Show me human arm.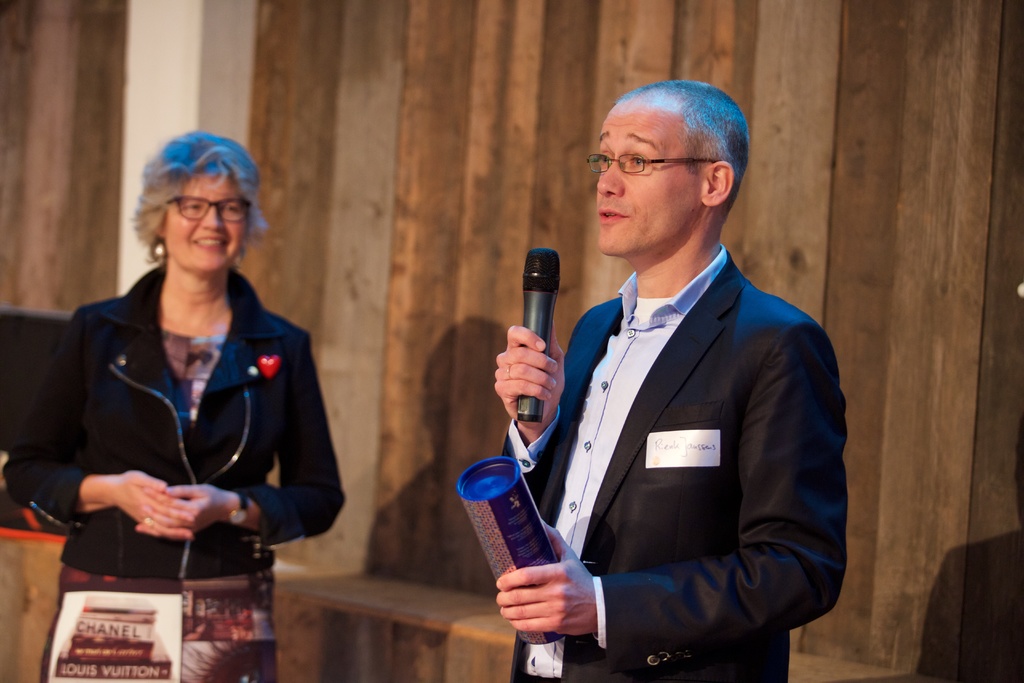
human arm is here: 127 314 353 553.
